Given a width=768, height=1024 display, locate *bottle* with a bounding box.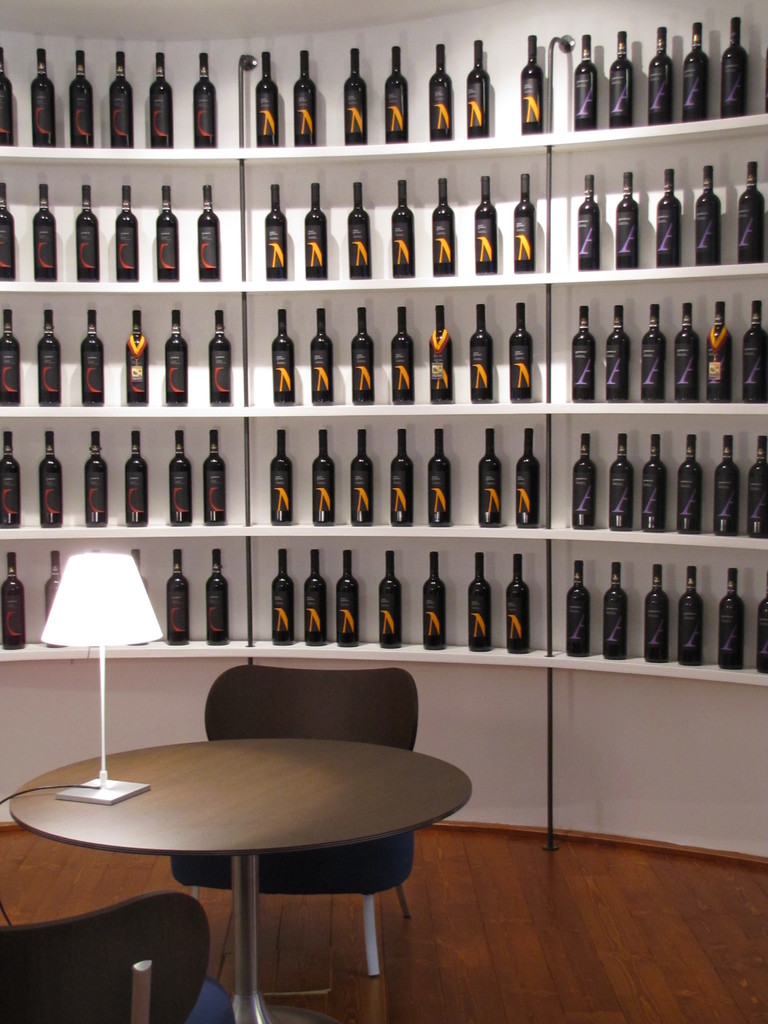
Located: (x1=617, y1=168, x2=642, y2=273).
